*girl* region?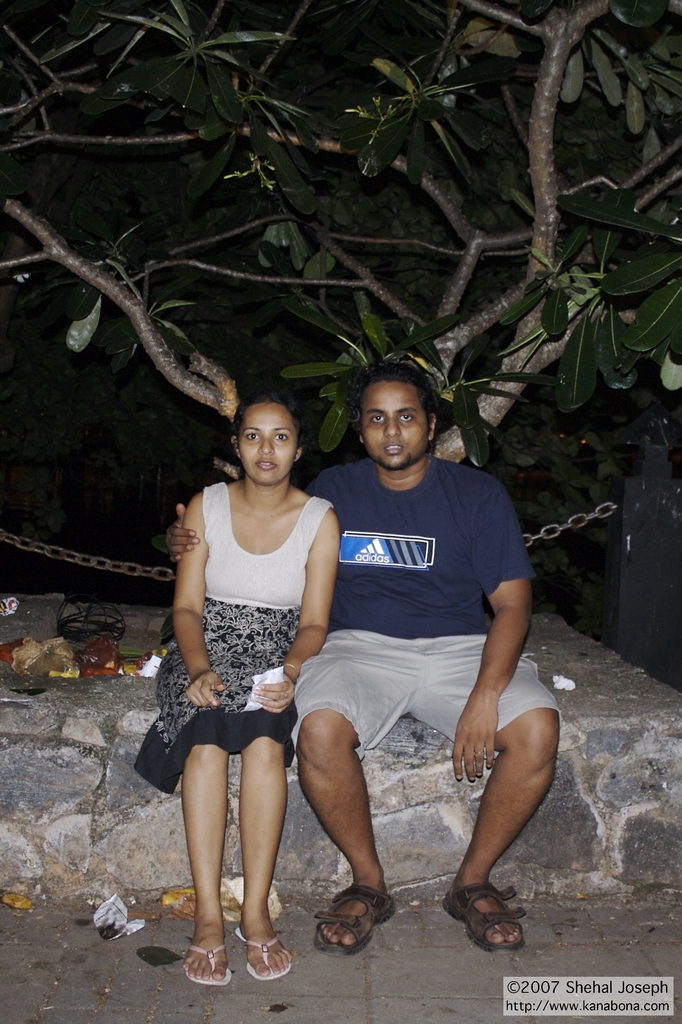
box(134, 399, 342, 987)
